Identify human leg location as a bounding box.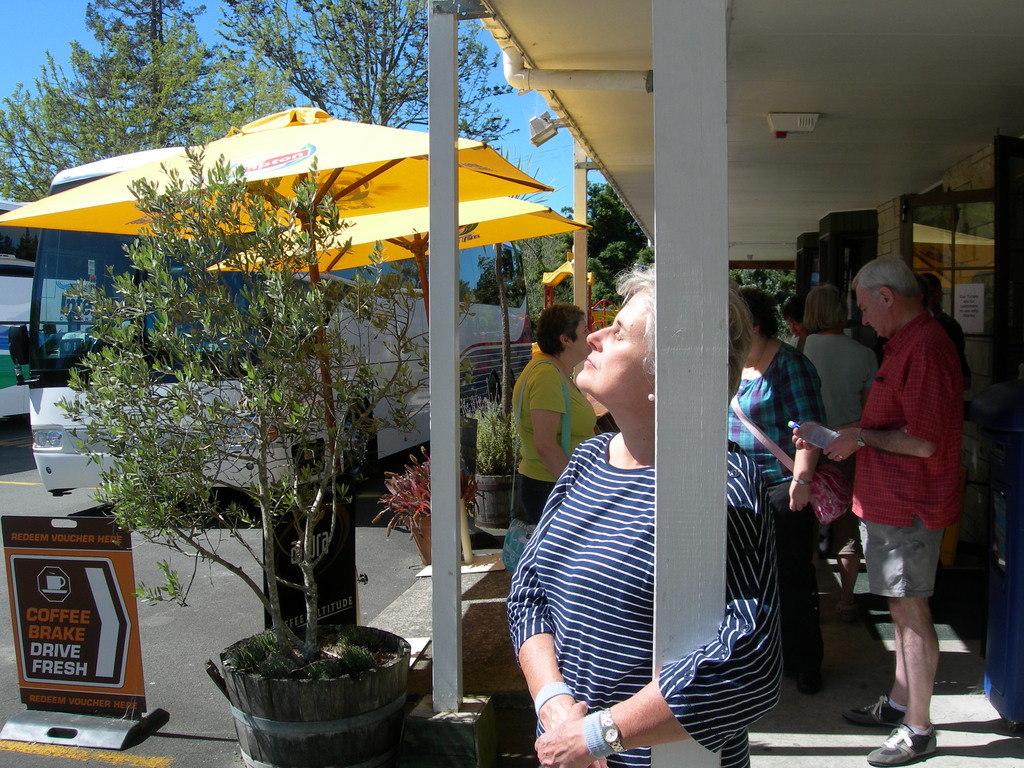
bbox=(868, 468, 932, 758).
